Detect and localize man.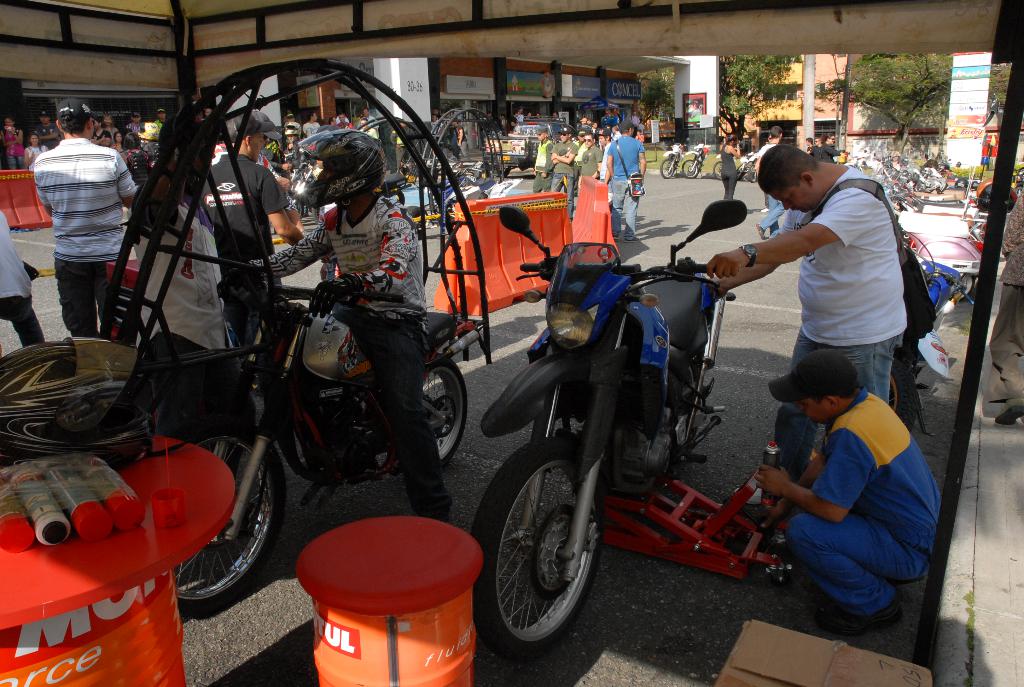
Localized at [left=554, top=112, right=560, bottom=120].
